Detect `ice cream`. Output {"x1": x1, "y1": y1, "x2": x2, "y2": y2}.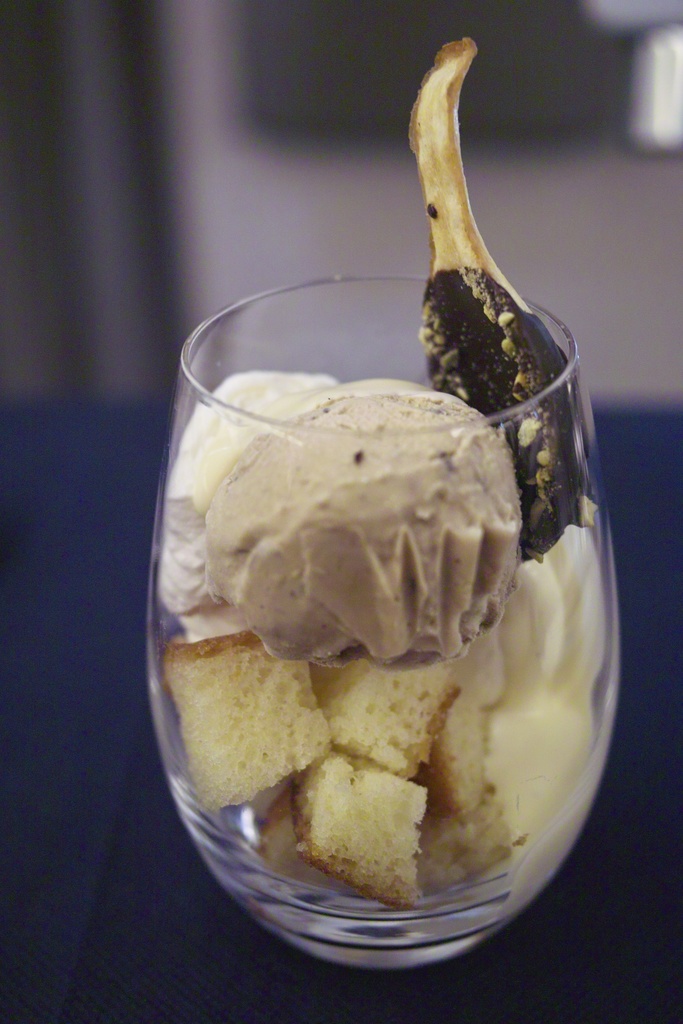
{"x1": 152, "y1": 363, "x2": 607, "y2": 880}.
